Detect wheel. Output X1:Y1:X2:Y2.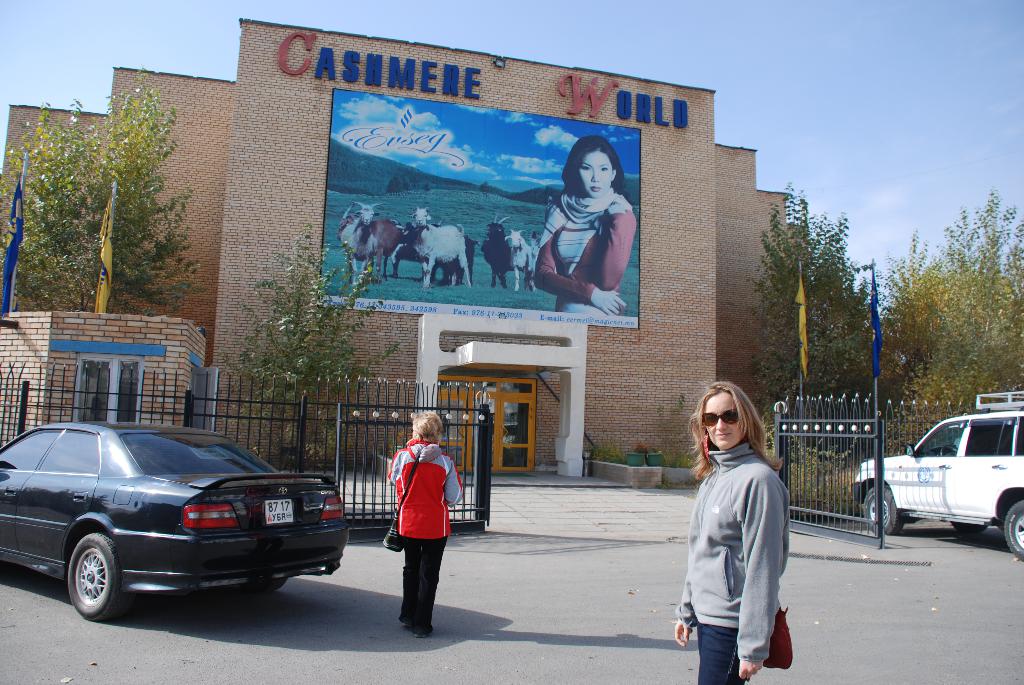
67:530:135:624.
